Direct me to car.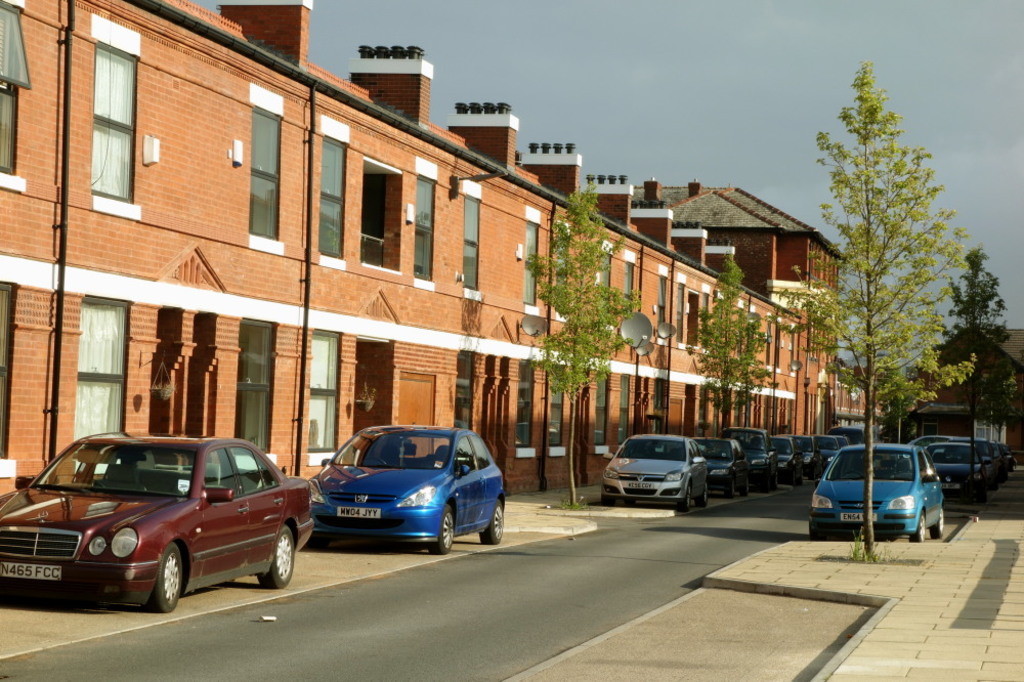
Direction: x1=970 y1=439 x2=994 y2=455.
